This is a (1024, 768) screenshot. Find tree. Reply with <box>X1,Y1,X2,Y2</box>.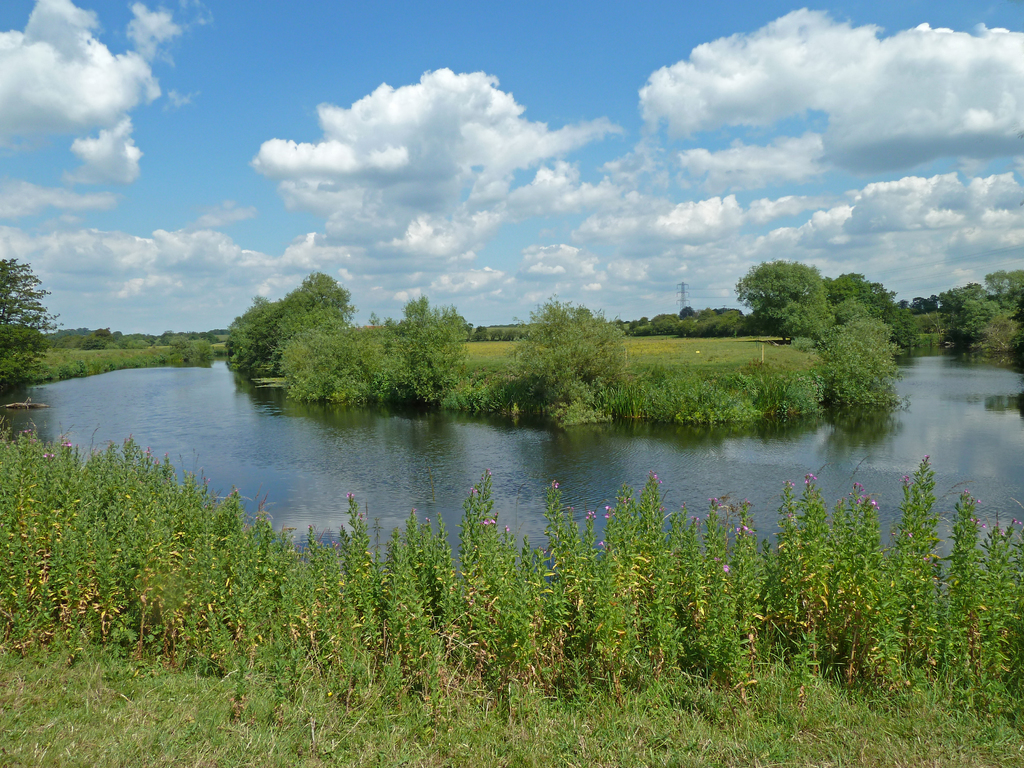
<box>874,283,916,352</box>.
